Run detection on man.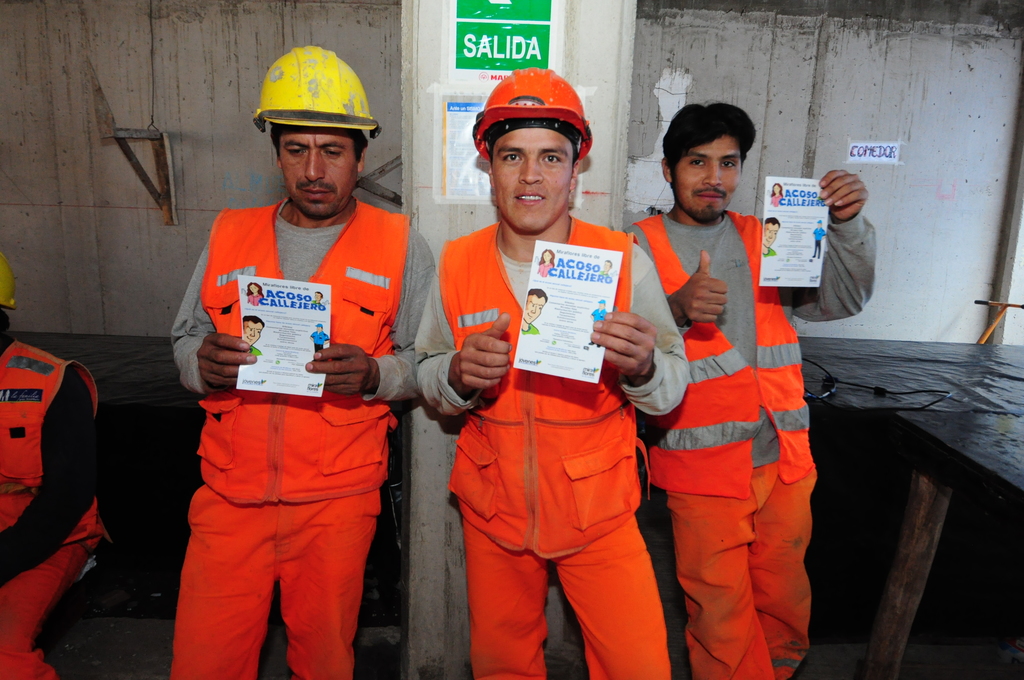
Result: (left=0, top=244, right=116, bottom=679).
